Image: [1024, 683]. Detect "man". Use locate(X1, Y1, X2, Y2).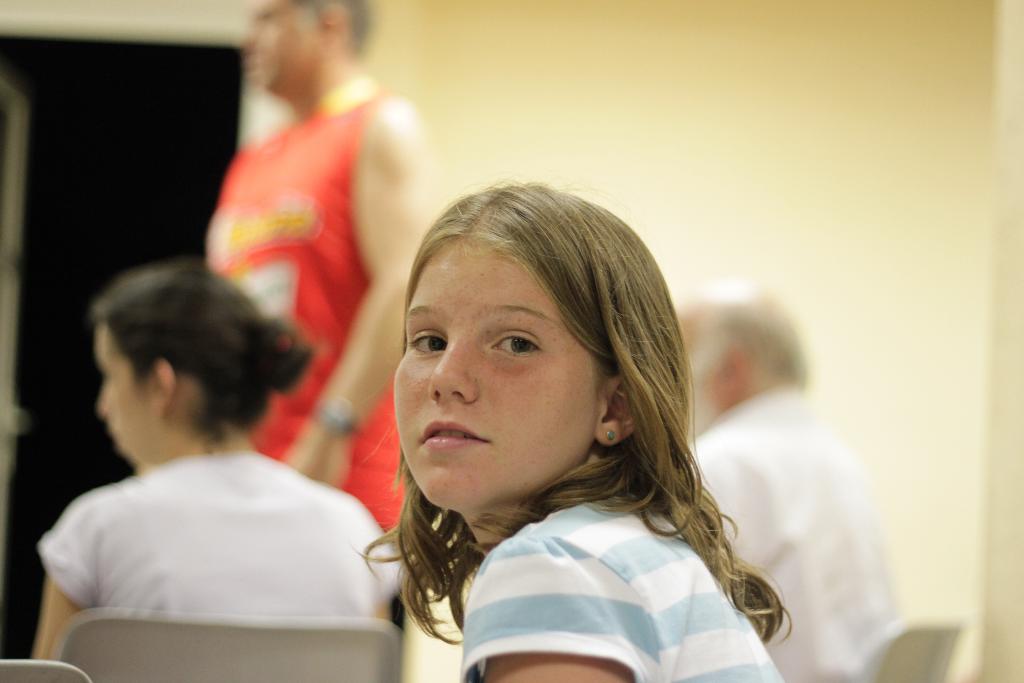
locate(669, 290, 908, 682).
